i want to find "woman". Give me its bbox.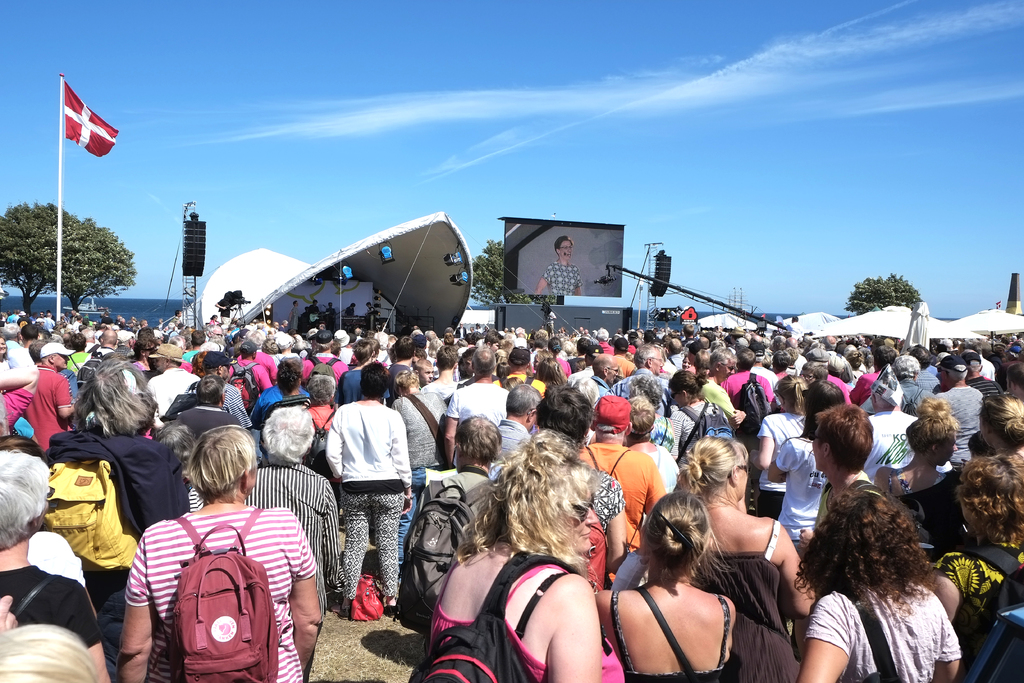
(550, 339, 571, 383).
